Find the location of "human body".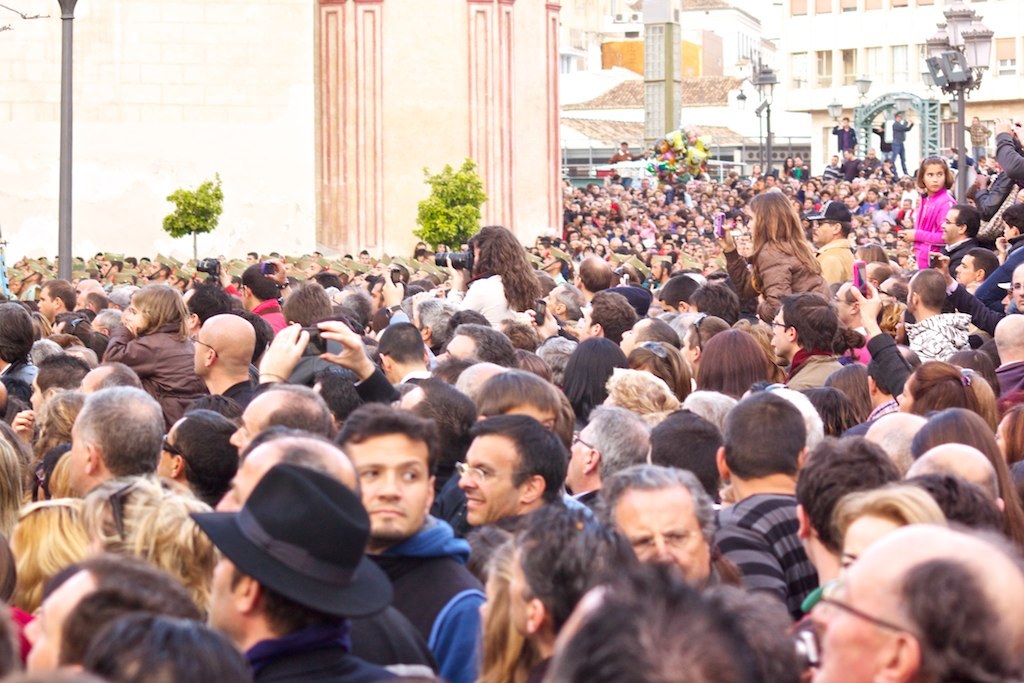
Location: bbox=(912, 402, 1023, 537).
